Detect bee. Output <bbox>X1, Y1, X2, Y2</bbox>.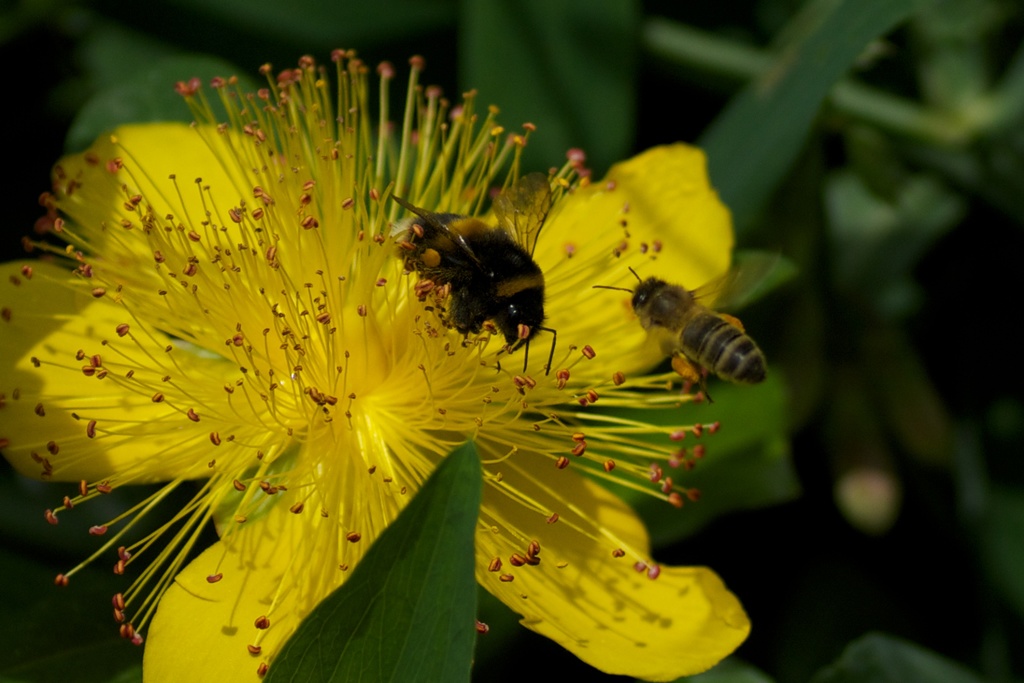
<bbox>600, 247, 785, 409</bbox>.
